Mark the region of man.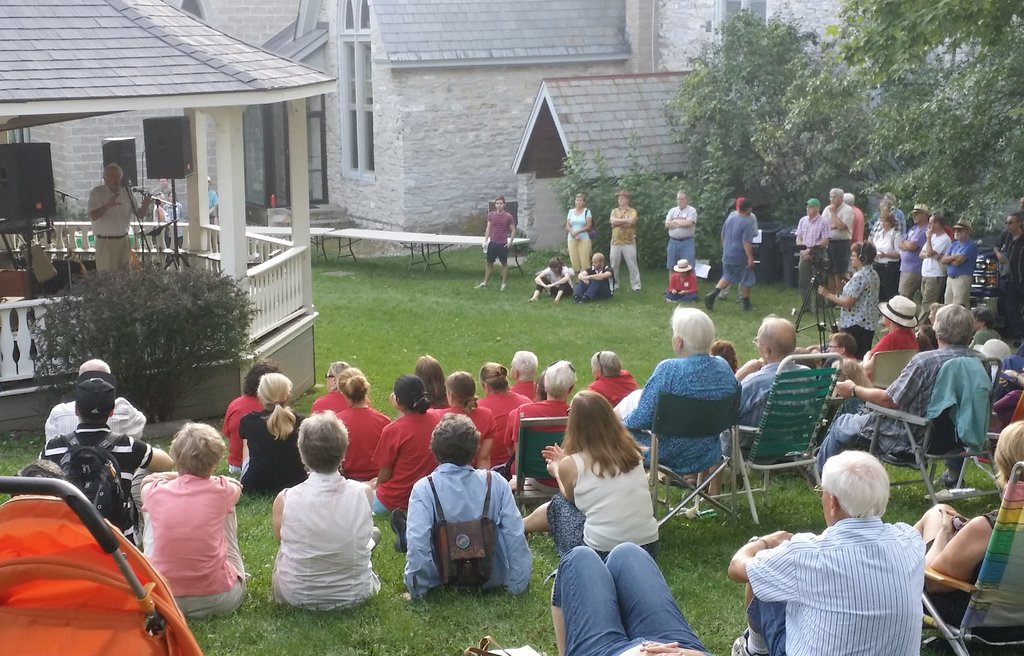
Region: BBox(662, 189, 700, 299).
